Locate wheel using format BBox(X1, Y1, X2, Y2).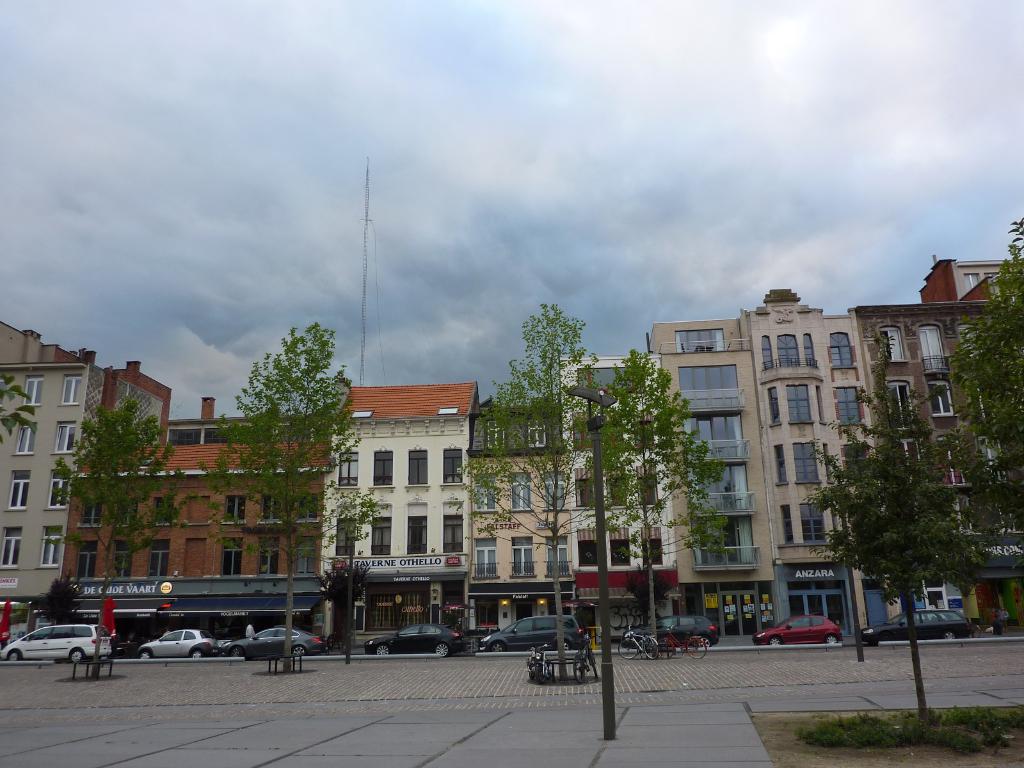
BBox(559, 641, 573, 651).
